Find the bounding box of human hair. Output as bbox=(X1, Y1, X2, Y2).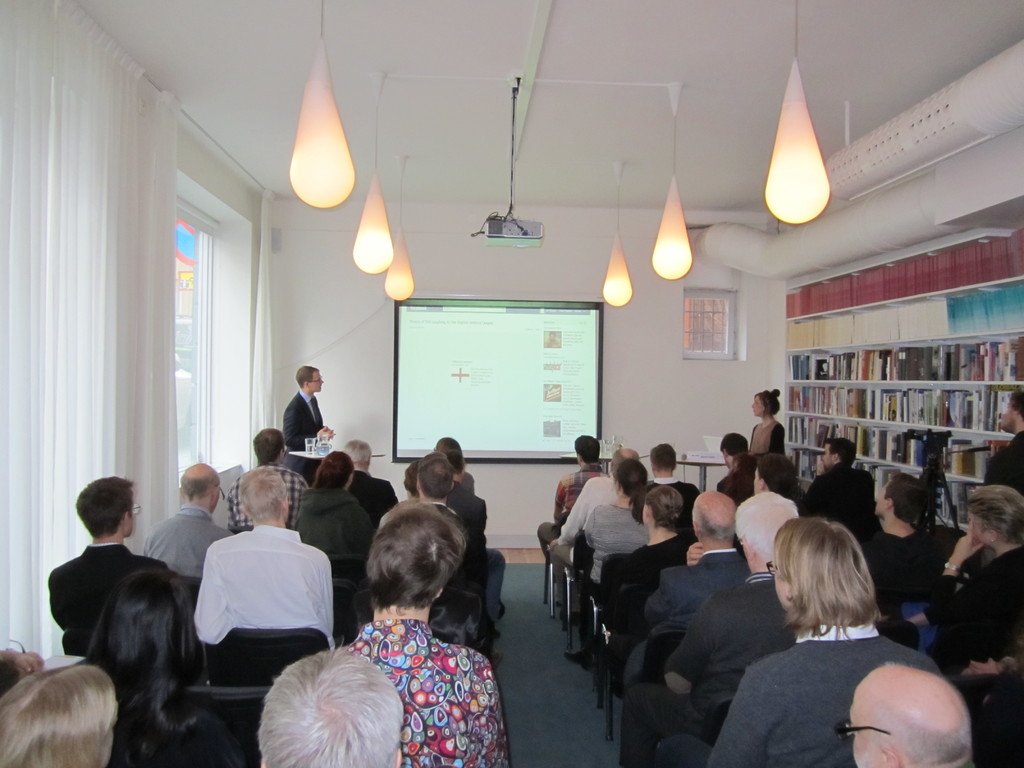
bbox=(884, 468, 928, 526).
